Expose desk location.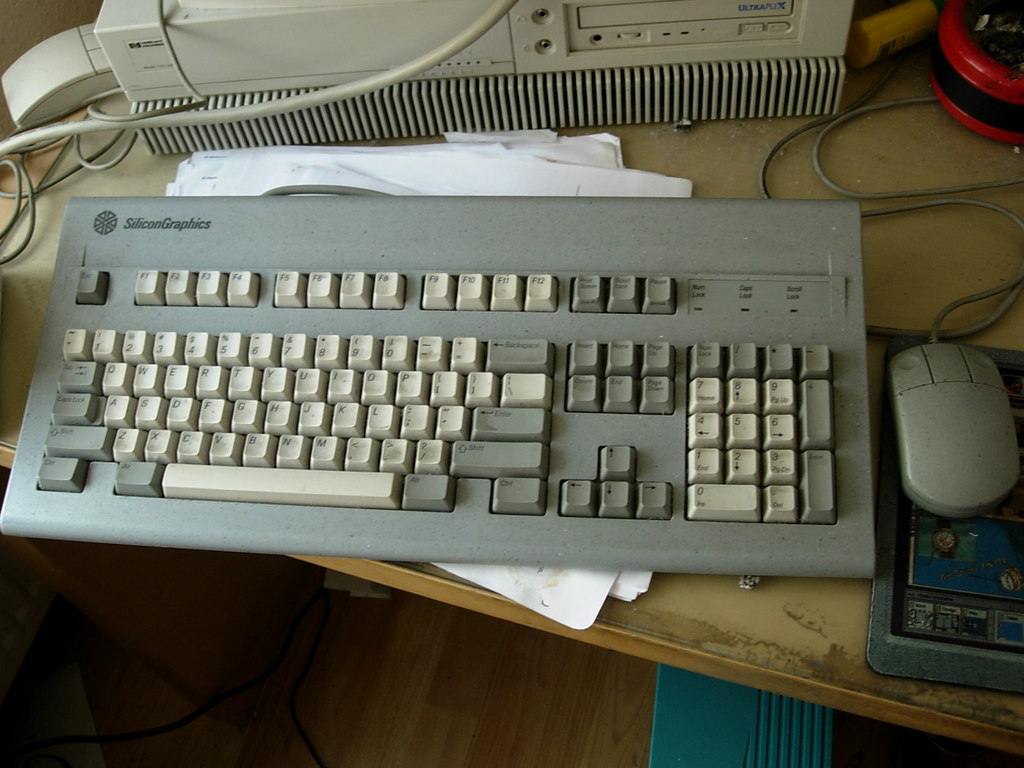
Exposed at left=0, top=0, right=1023, bottom=761.
